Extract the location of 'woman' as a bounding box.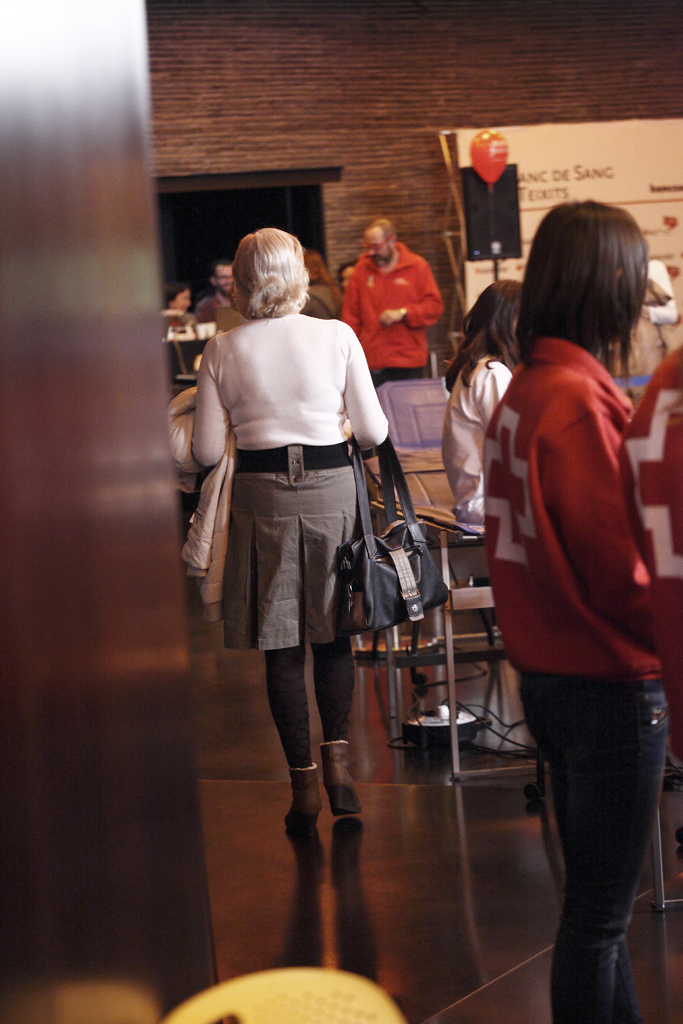
l=480, t=194, r=660, b=1023.
